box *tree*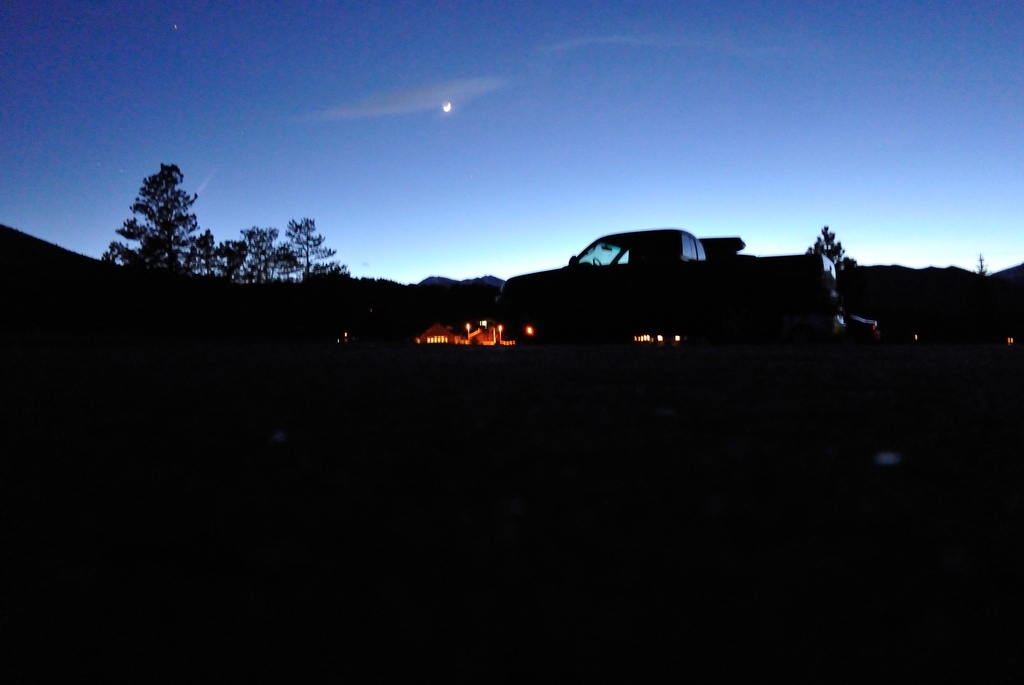
x1=104 y1=146 x2=212 y2=281
